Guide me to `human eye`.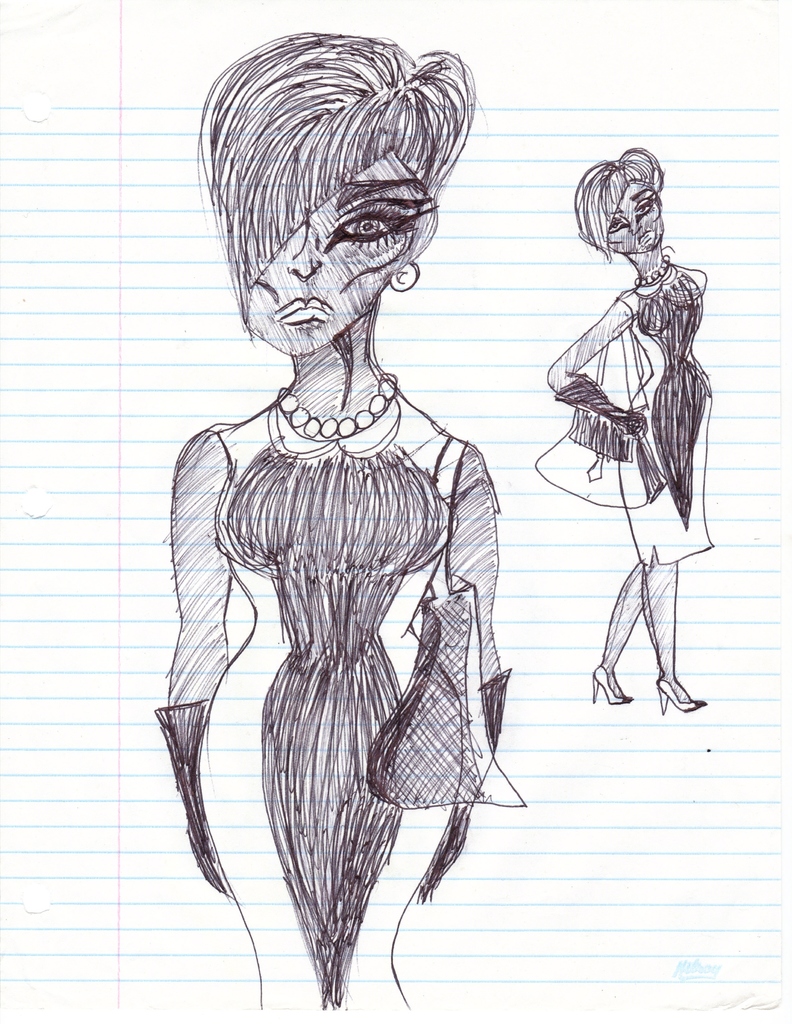
Guidance: [x1=607, y1=216, x2=628, y2=232].
